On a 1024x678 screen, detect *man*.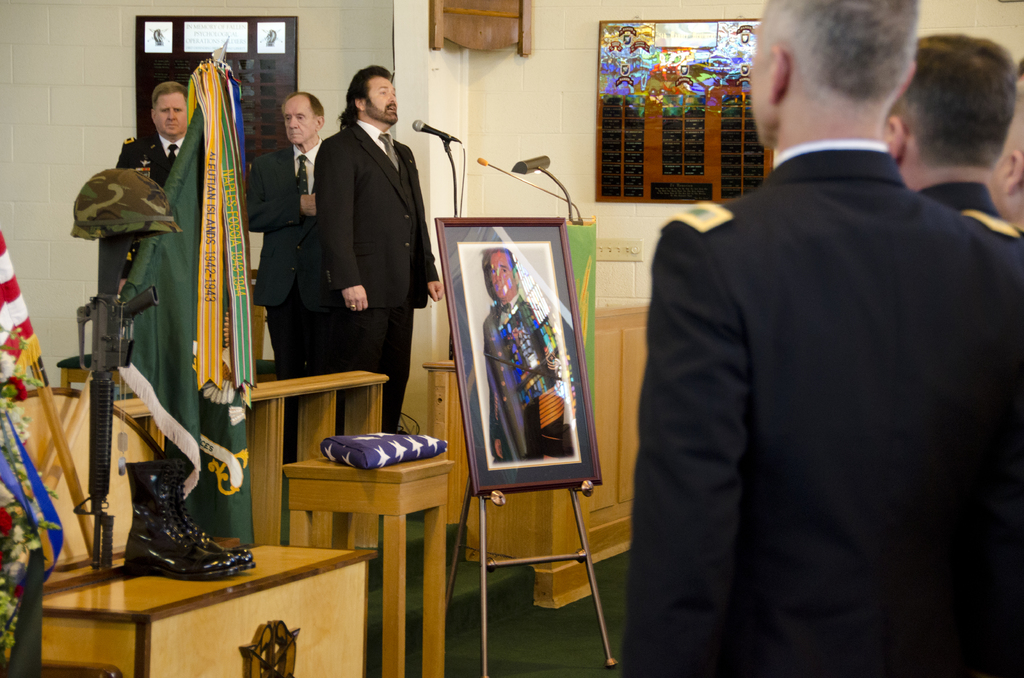
<bbox>244, 86, 330, 463</bbox>.
